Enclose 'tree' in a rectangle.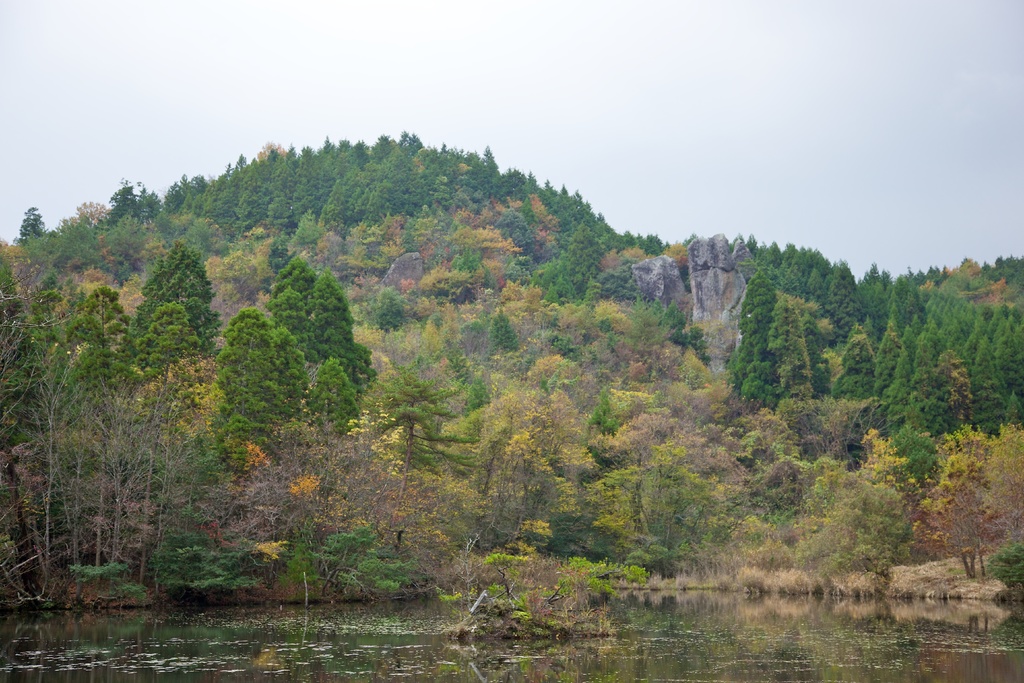
576, 456, 698, 554.
